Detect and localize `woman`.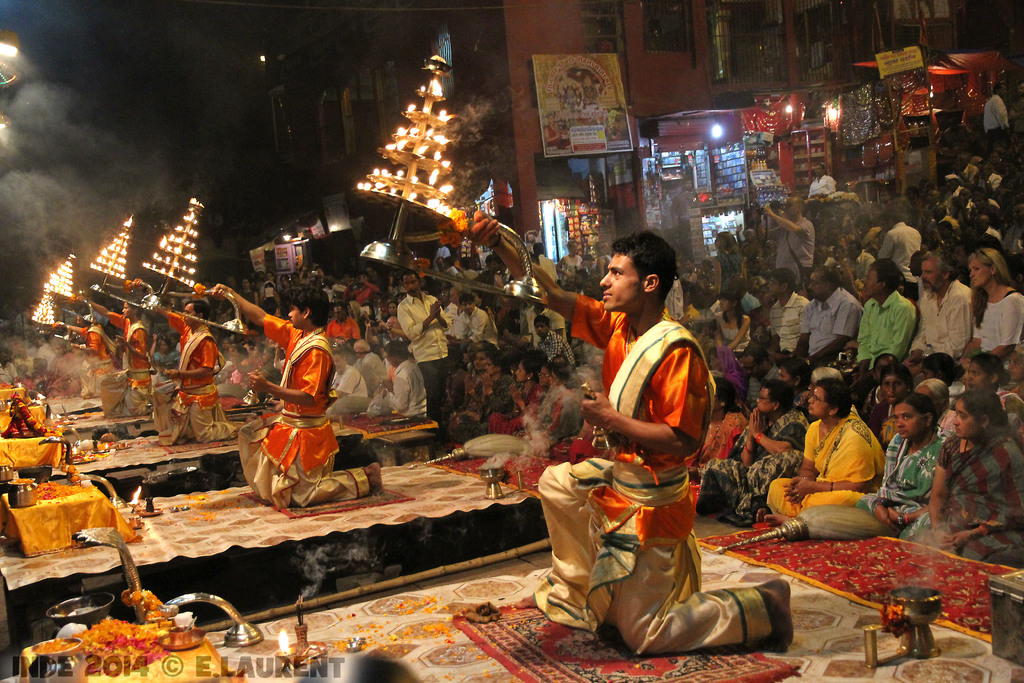
Localized at box(712, 231, 746, 291).
